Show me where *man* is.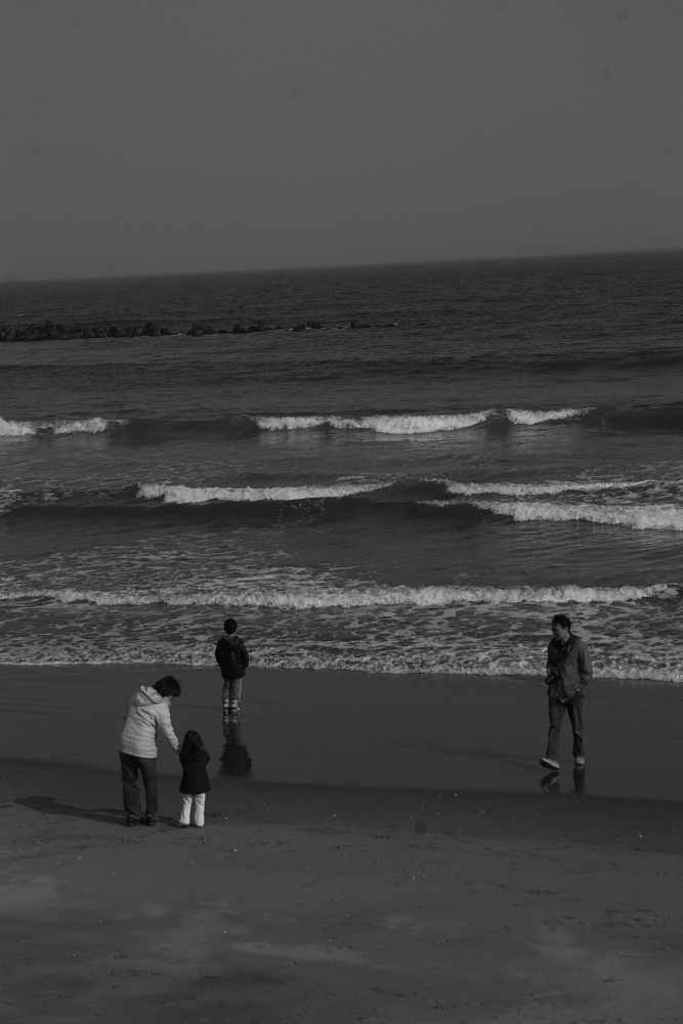
*man* is at [532, 610, 612, 800].
